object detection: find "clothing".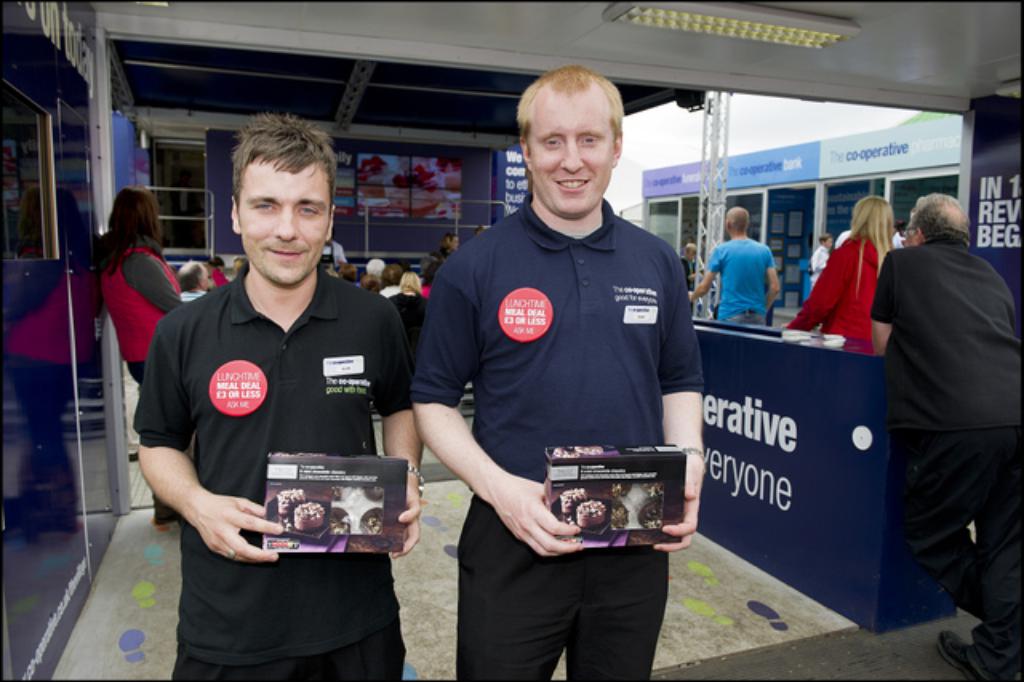
[x1=810, y1=245, x2=837, y2=303].
